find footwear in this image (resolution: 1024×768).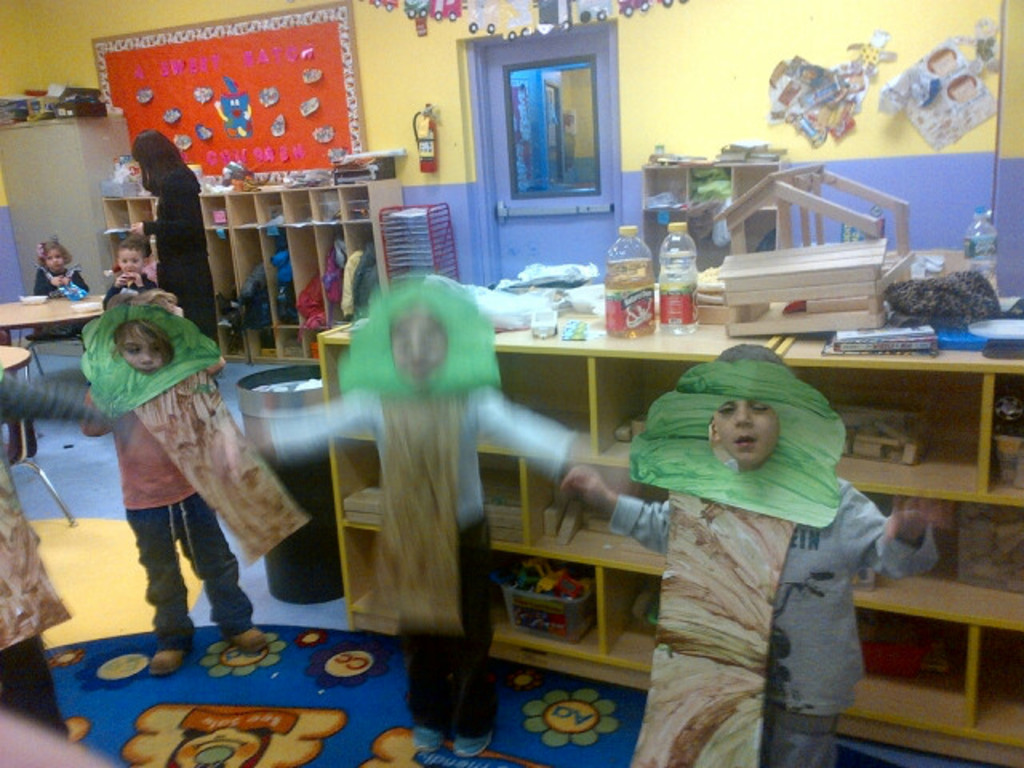
bbox=(410, 722, 440, 749).
